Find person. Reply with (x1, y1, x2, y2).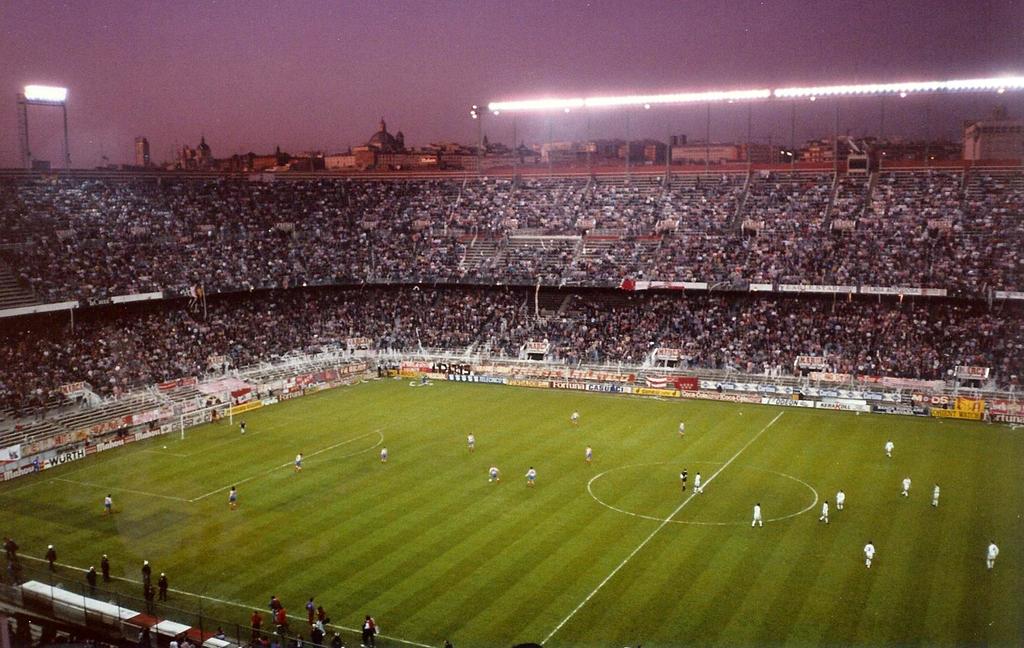
(525, 467, 537, 488).
